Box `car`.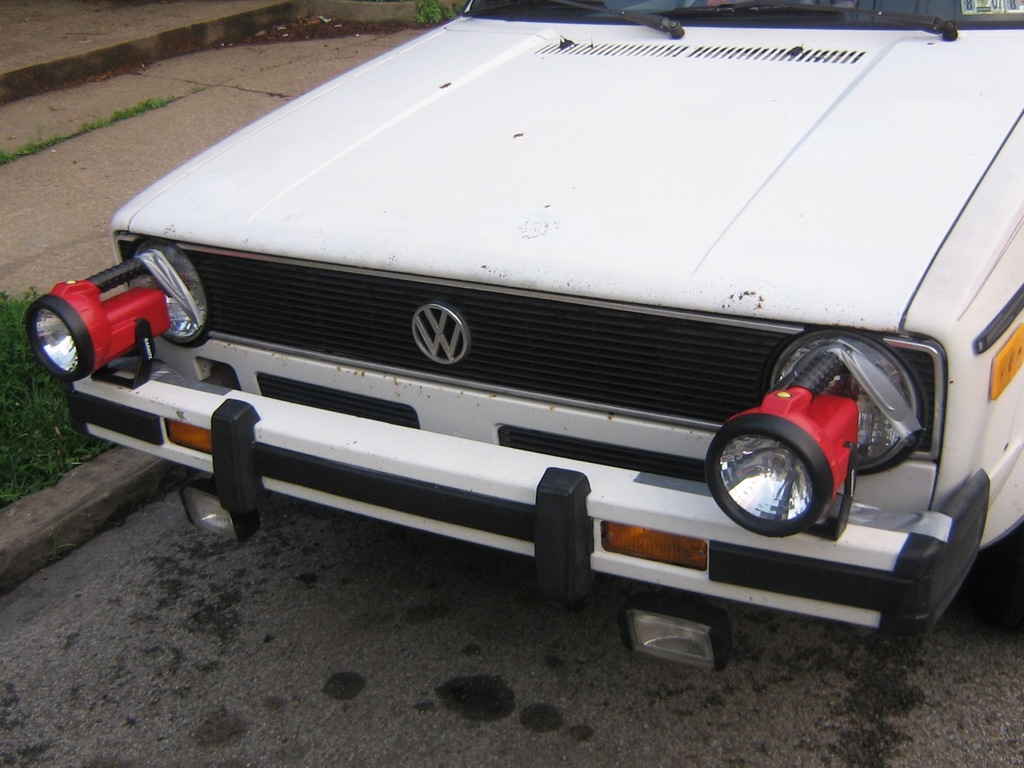
<bbox>24, 0, 1023, 670</bbox>.
